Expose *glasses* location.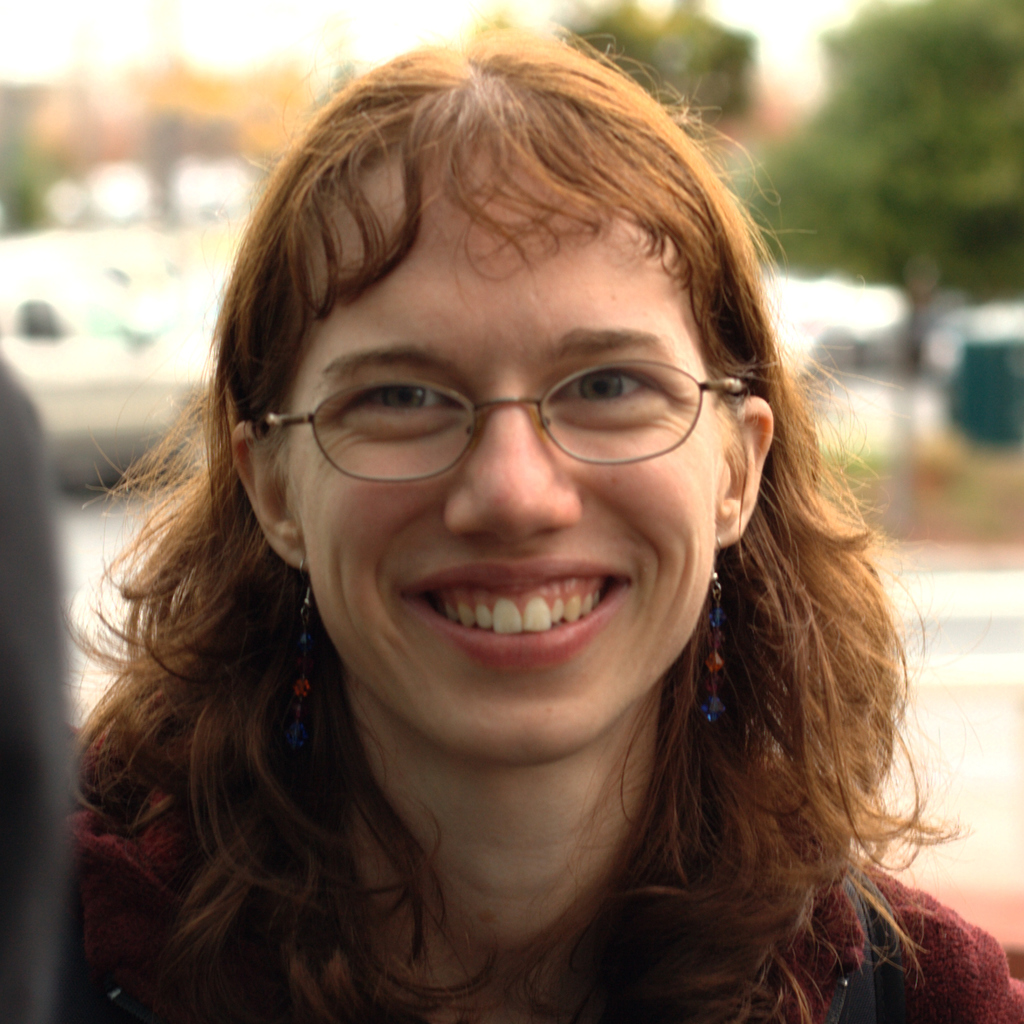
Exposed at {"left": 255, "top": 351, "right": 751, "bottom": 490}.
